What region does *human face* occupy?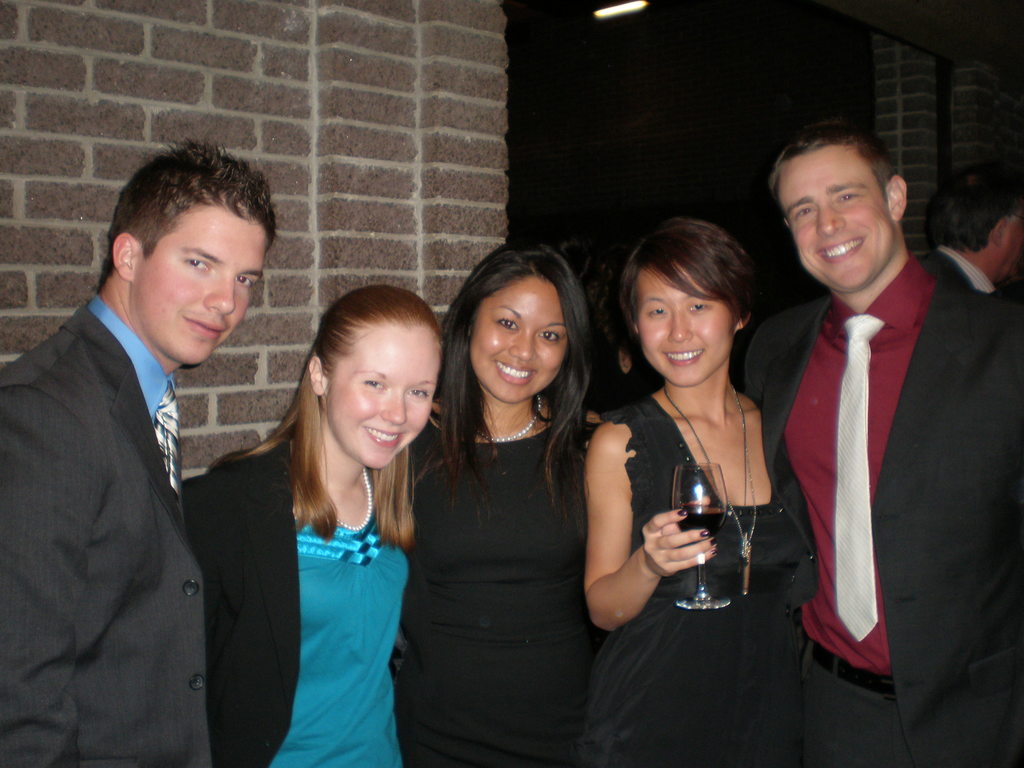
box(782, 151, 893, 286).
